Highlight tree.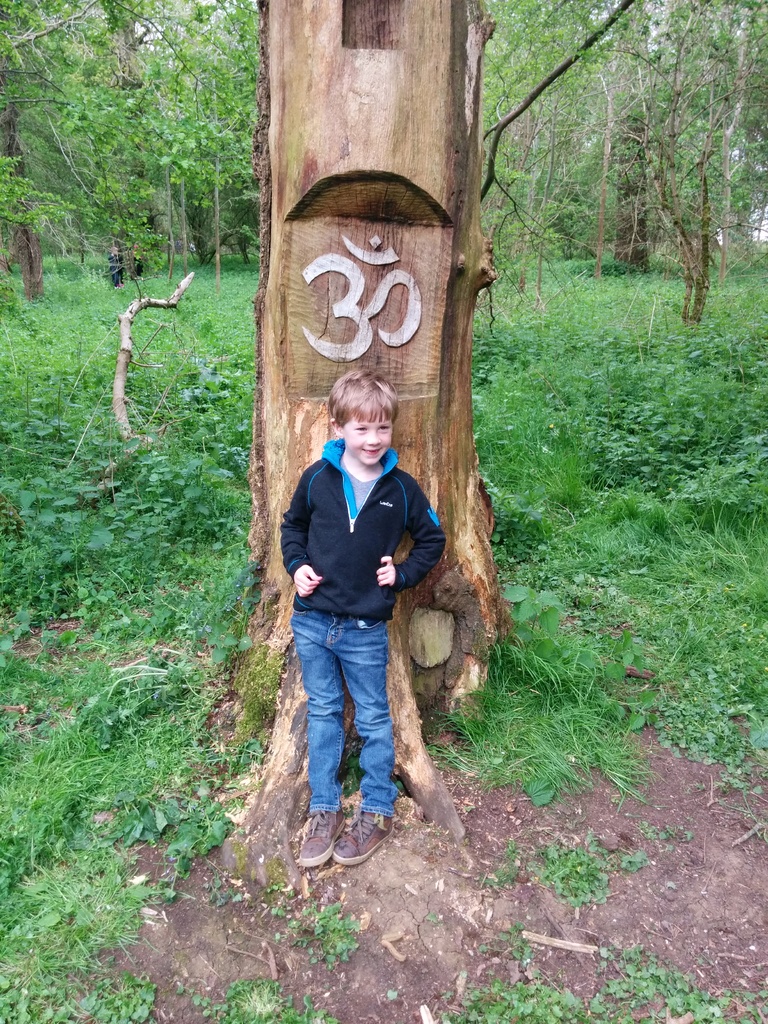
Highlighted region: 82 0 208 275.
